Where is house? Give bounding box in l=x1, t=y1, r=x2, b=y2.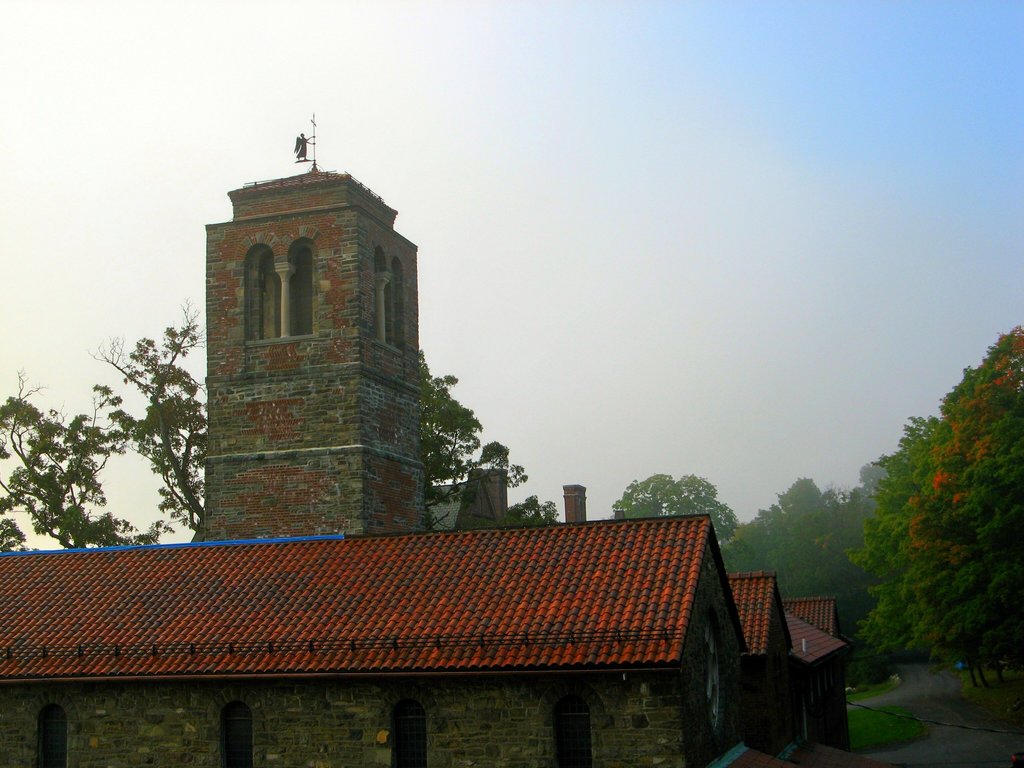
l=538, t=471, r=621, b=529.
